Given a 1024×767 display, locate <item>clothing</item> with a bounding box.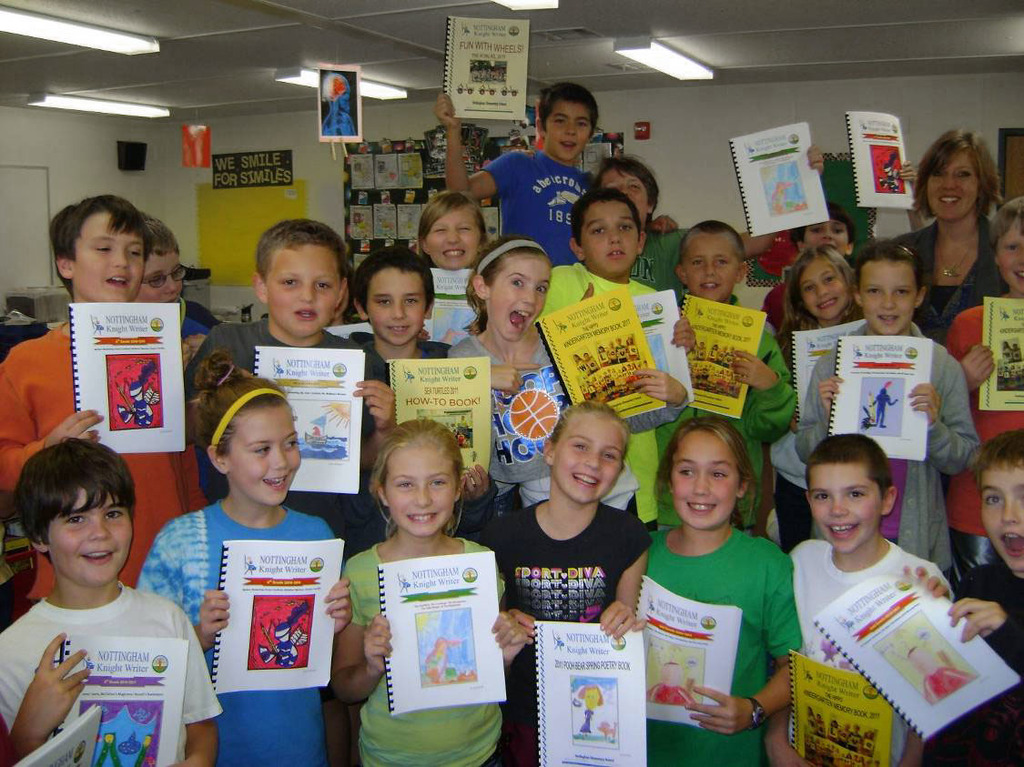
Located: 629:221:693:305.
